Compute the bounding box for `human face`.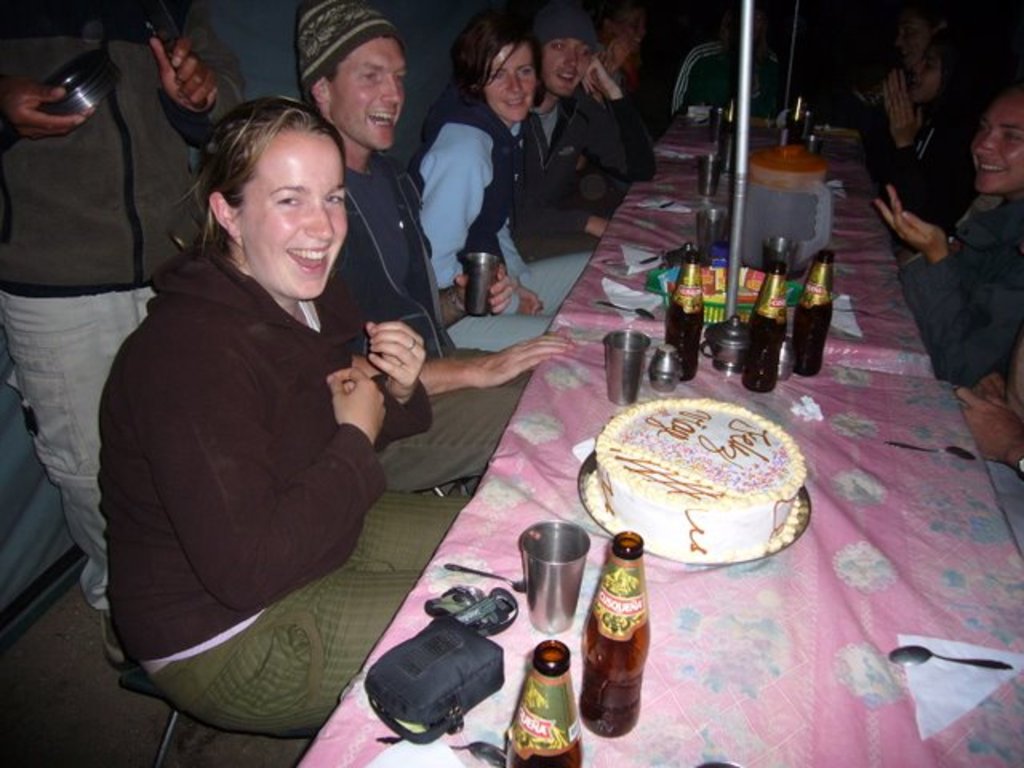
left=544, top=35, right=592, bottom=104.
